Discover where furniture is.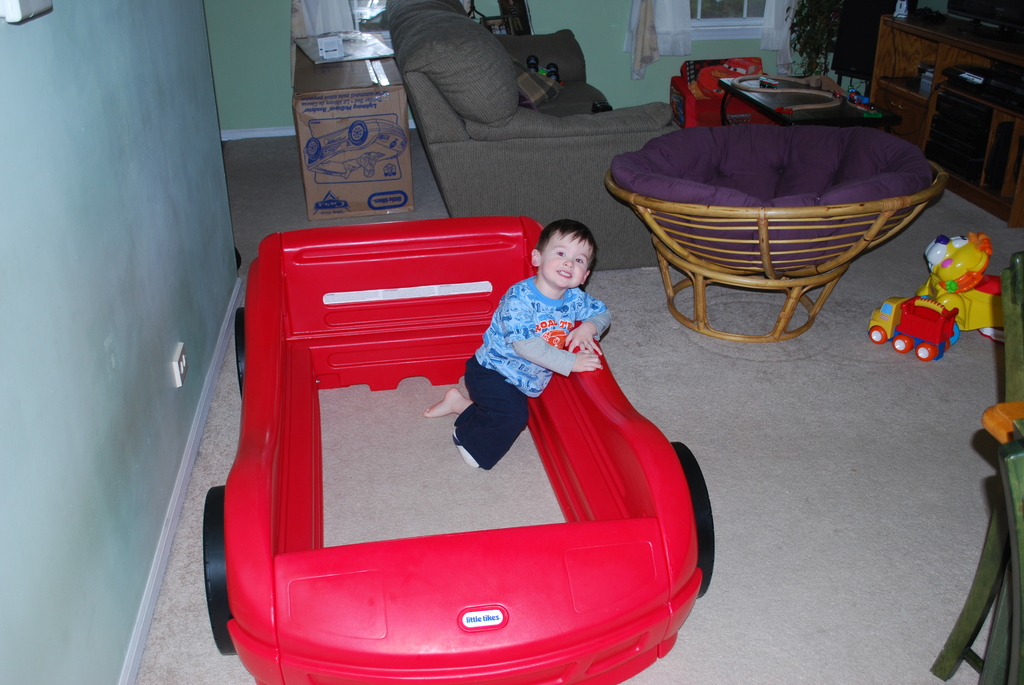
Discovered at 718,77,869,120.
